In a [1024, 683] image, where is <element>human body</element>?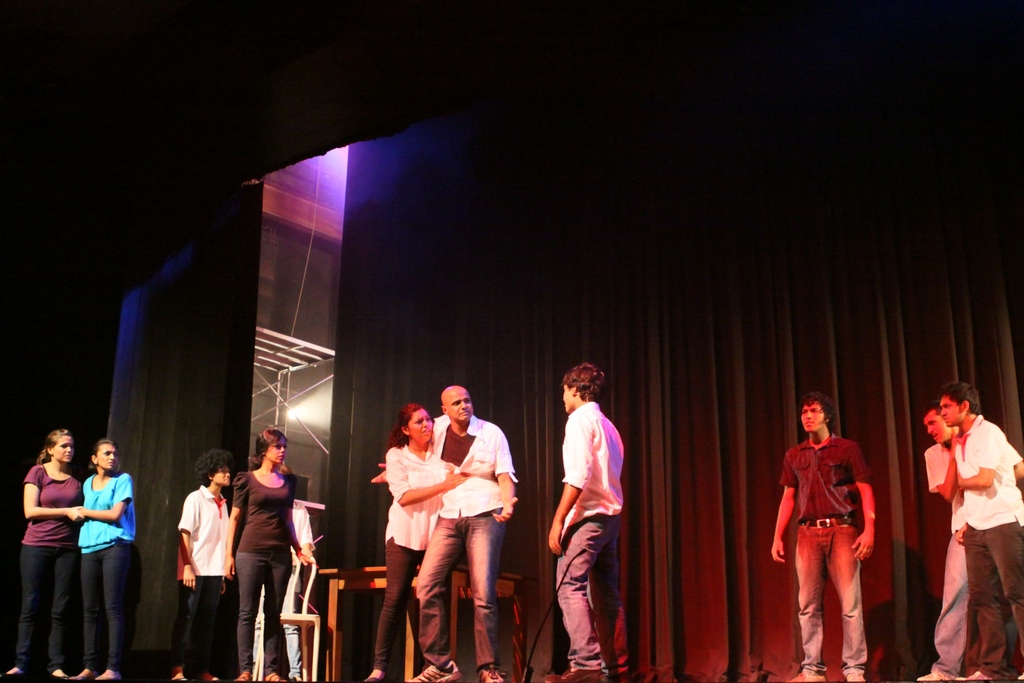
bbox=[550, 339, 634, 674].
